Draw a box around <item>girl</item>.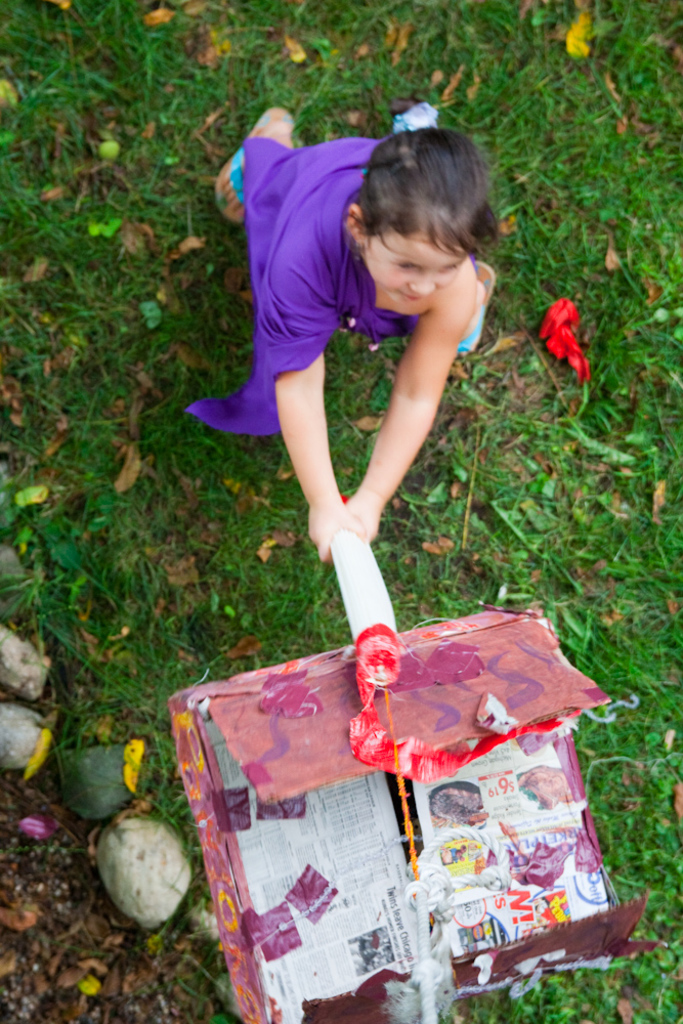
detection(210, 95, 496, 569).
